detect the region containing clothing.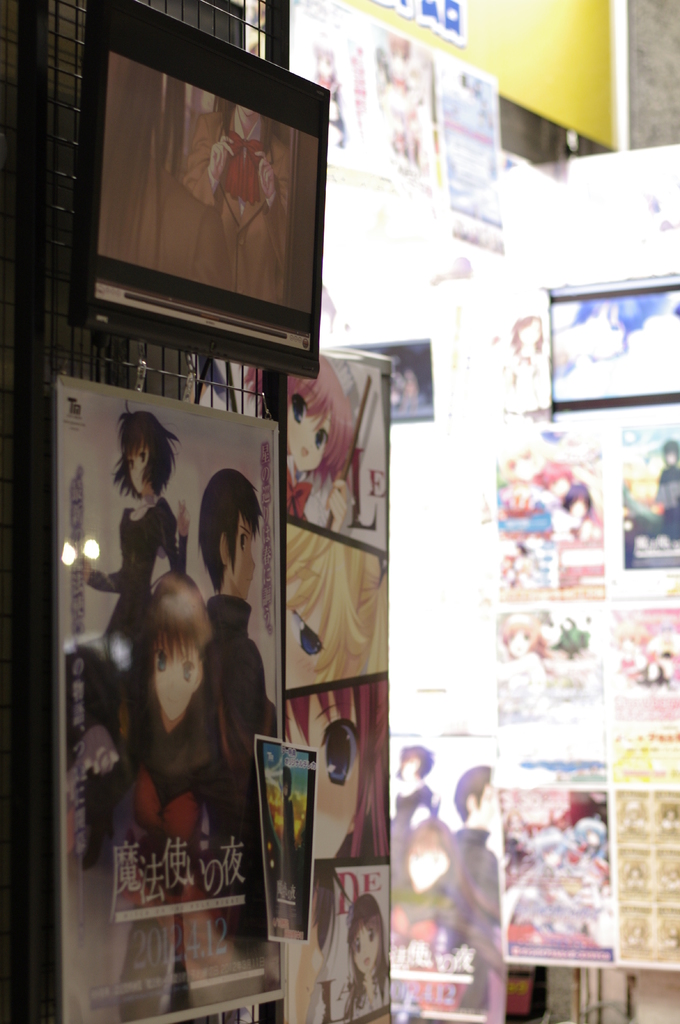
90 493 190 664.
